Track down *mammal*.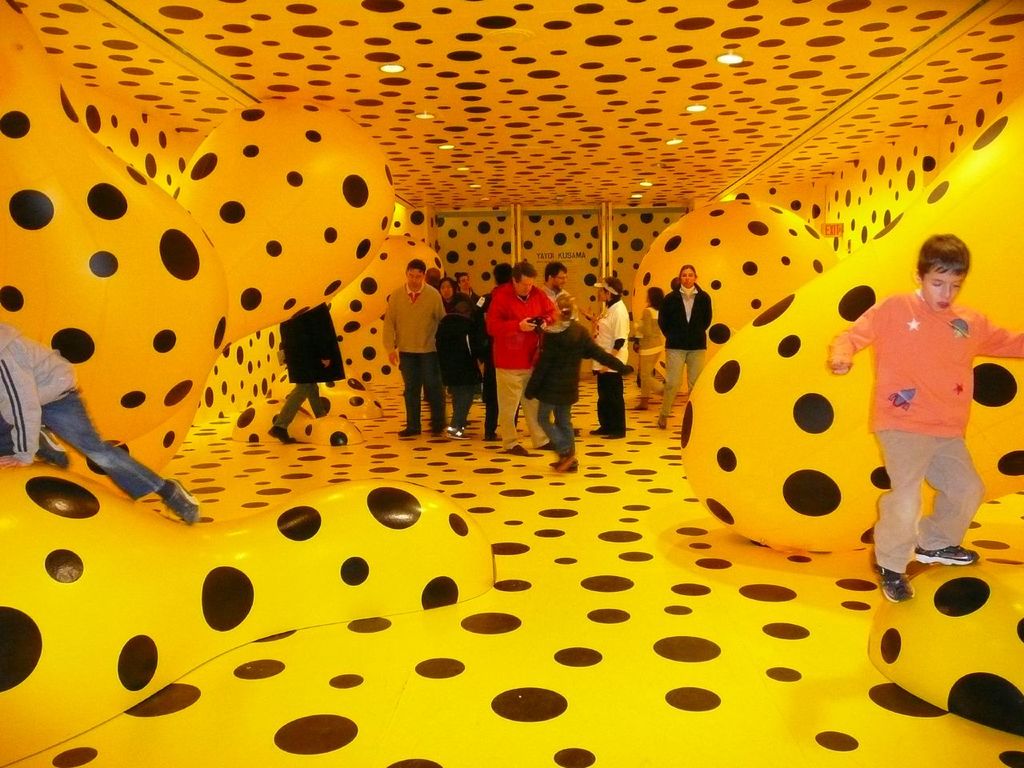
Tracked to x1=442 y1=276 x2=454 y2=298.
